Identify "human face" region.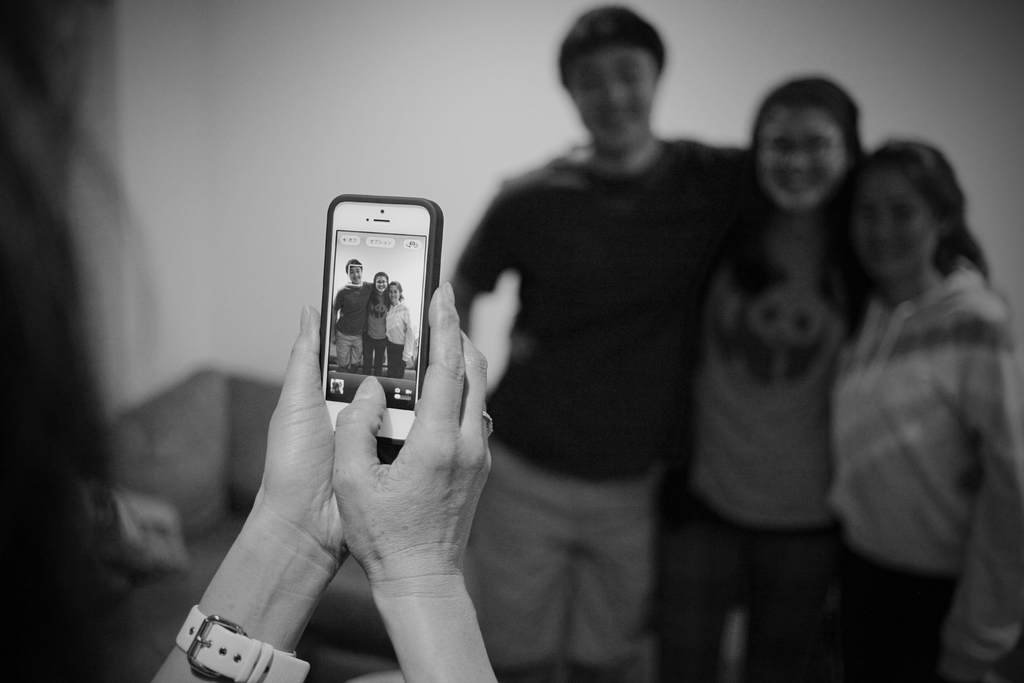
Region: box=[854, 173, 943, 295].
